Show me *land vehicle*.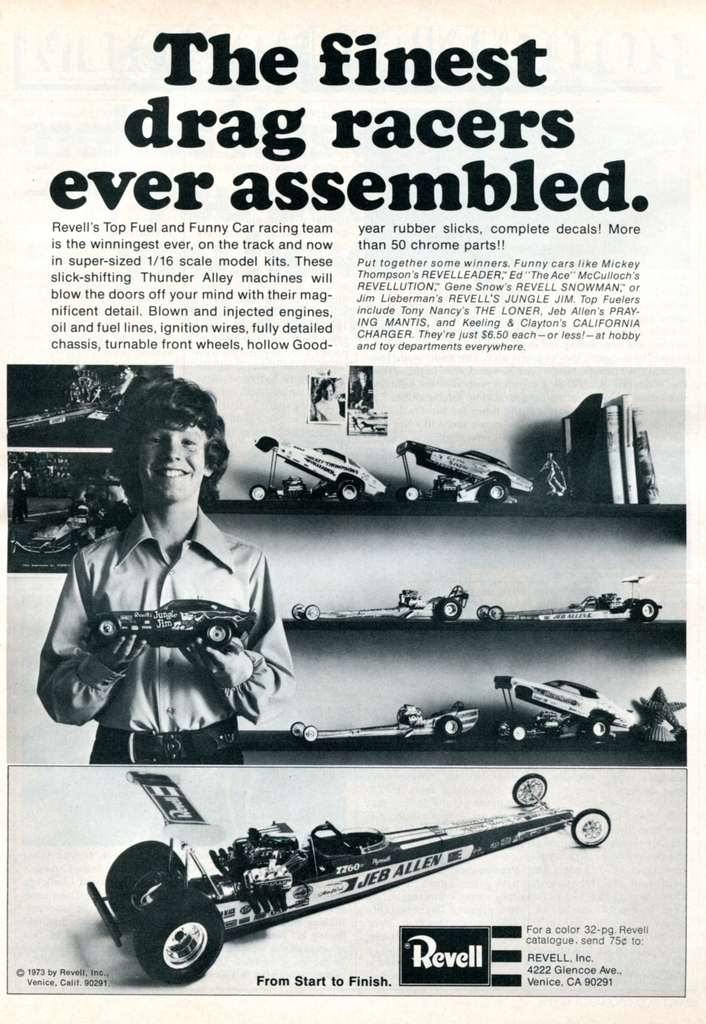
*land vehicle* is here: select_region(293, 576, 470, 623).
